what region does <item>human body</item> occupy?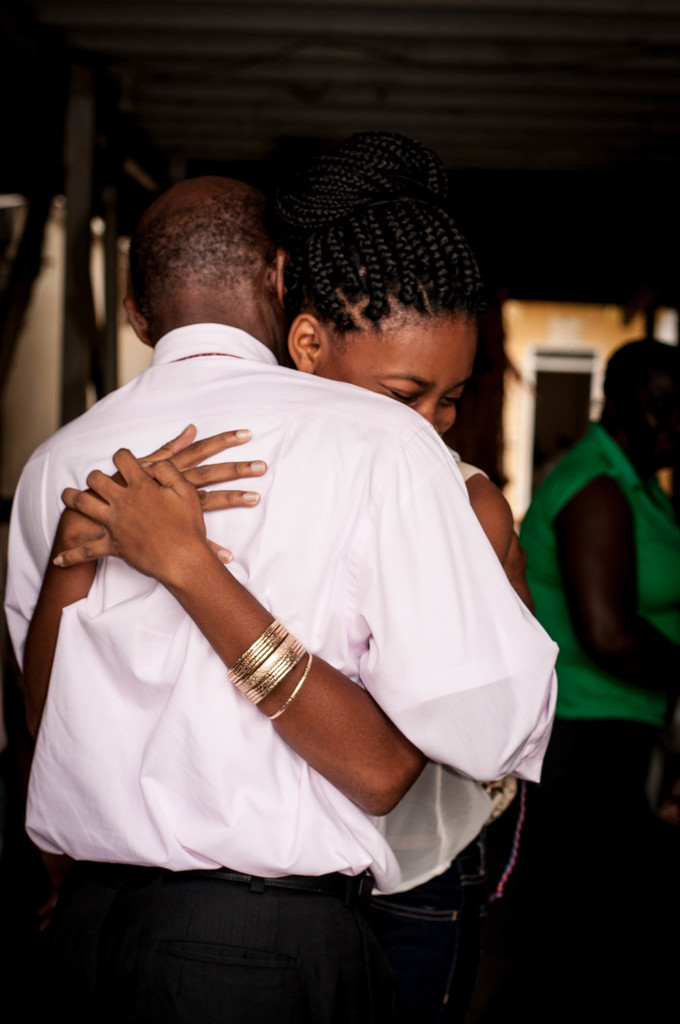
[left=513, top=333, right=679, bottom=907].
